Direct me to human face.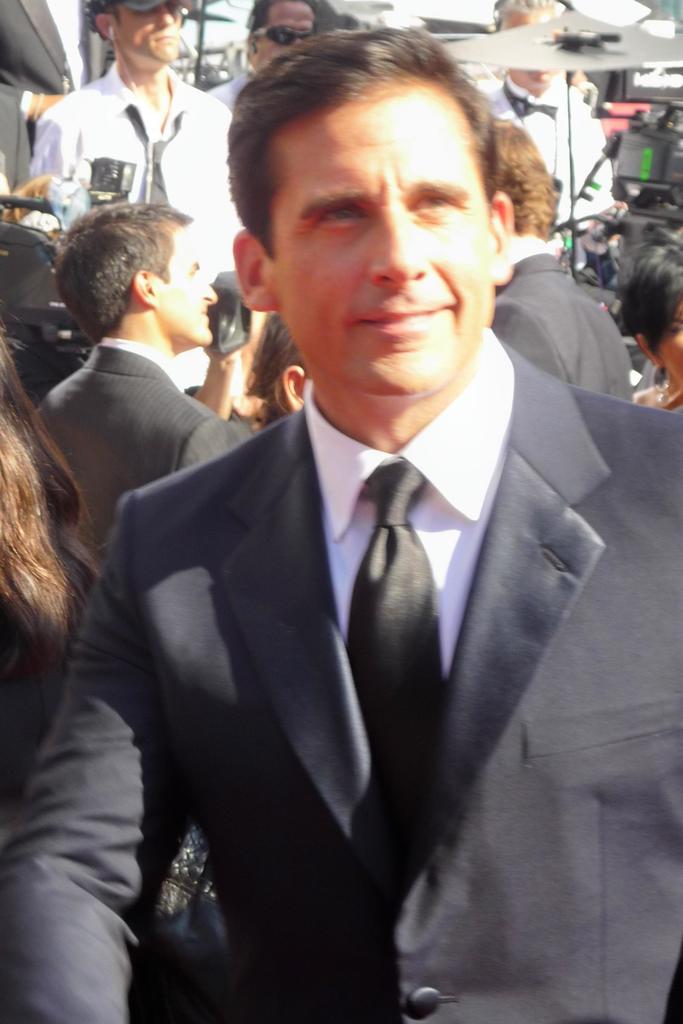
Direction: [104, 0, 186, 69].
